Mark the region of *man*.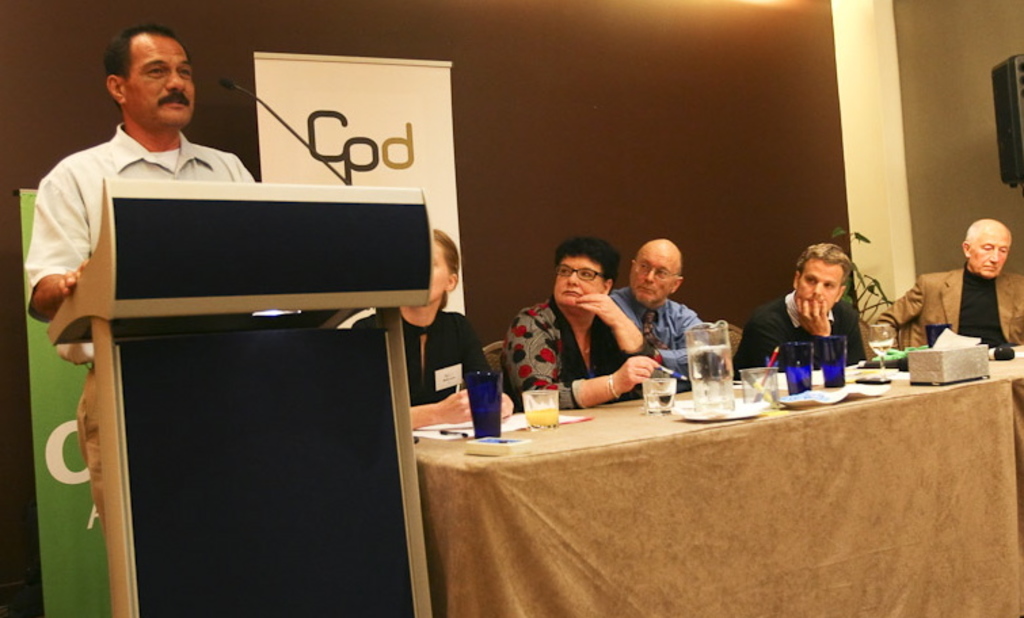
Region: bbox(22, 31, 269, 310).
